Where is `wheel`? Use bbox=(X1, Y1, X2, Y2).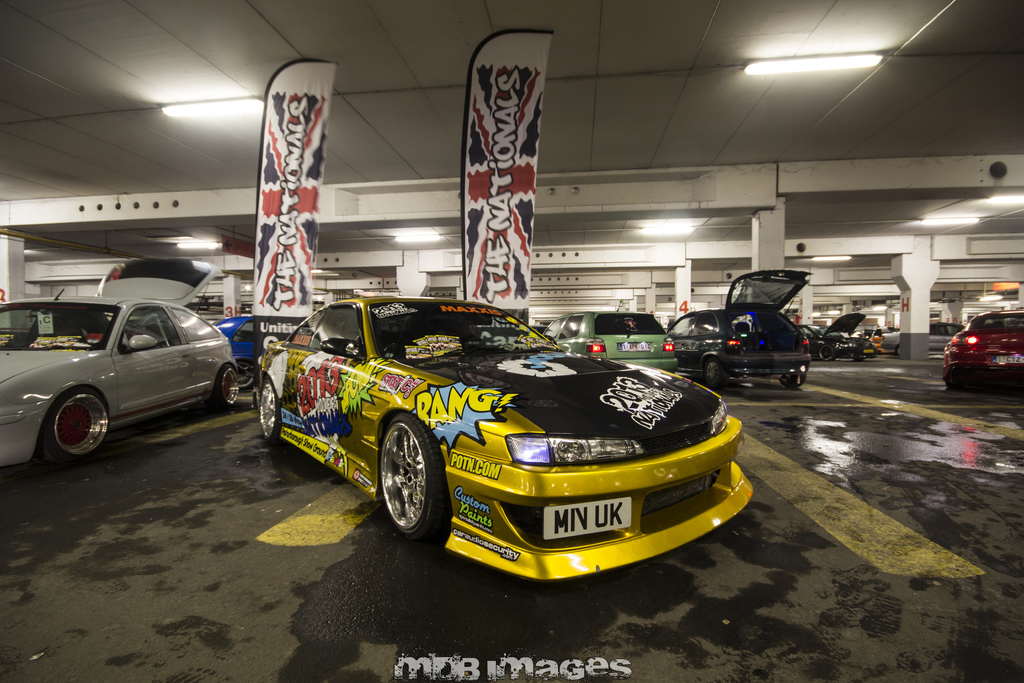
bbox=(372, 425, 436, 552).
